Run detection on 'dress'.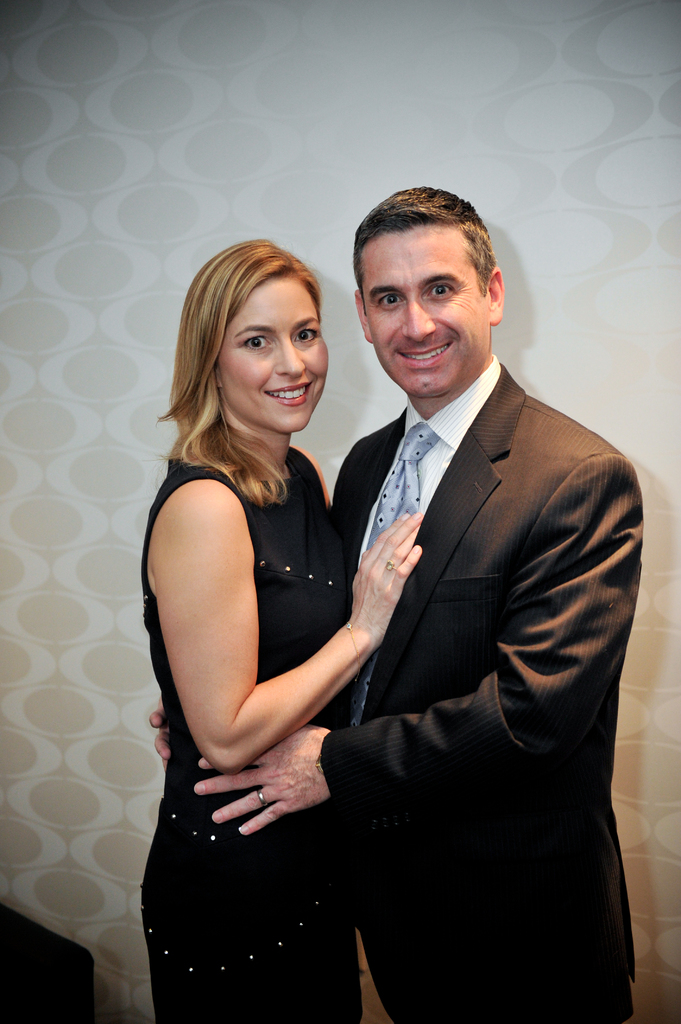
Result: <region>141, 445, 353, 1023</region>.
